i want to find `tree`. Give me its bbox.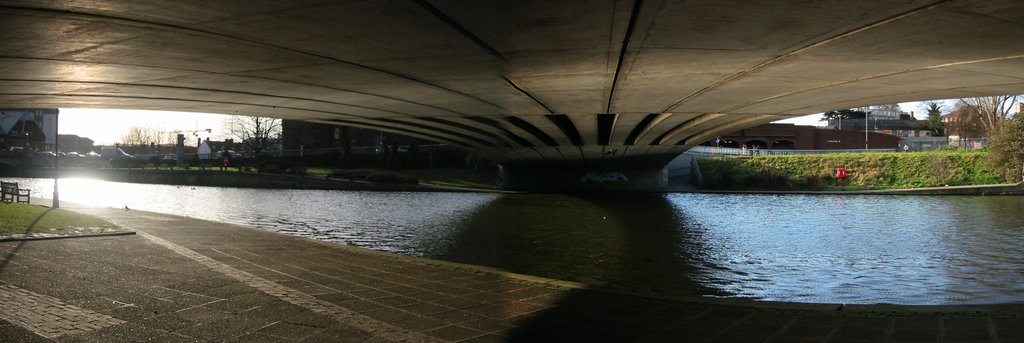
<bbox>948, 95, 1021, 136</bbox>.
